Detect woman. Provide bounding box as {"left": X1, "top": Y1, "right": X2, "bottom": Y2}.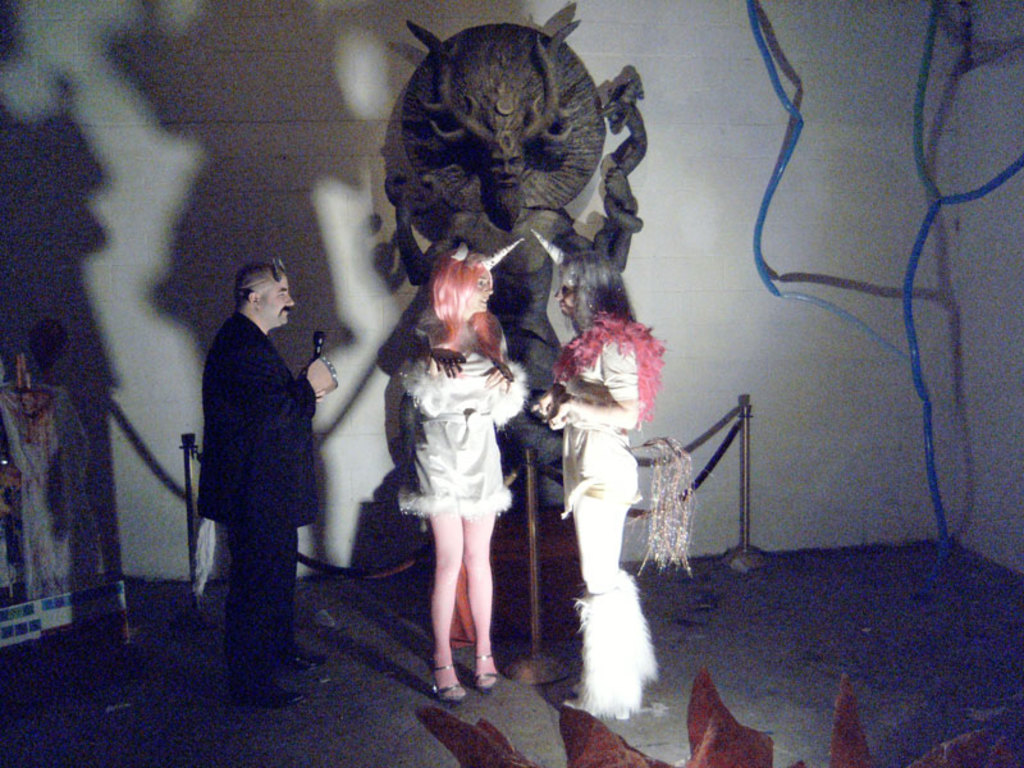
{"left": 529, "top": 251, "right": 668, "bottom": 718}.
